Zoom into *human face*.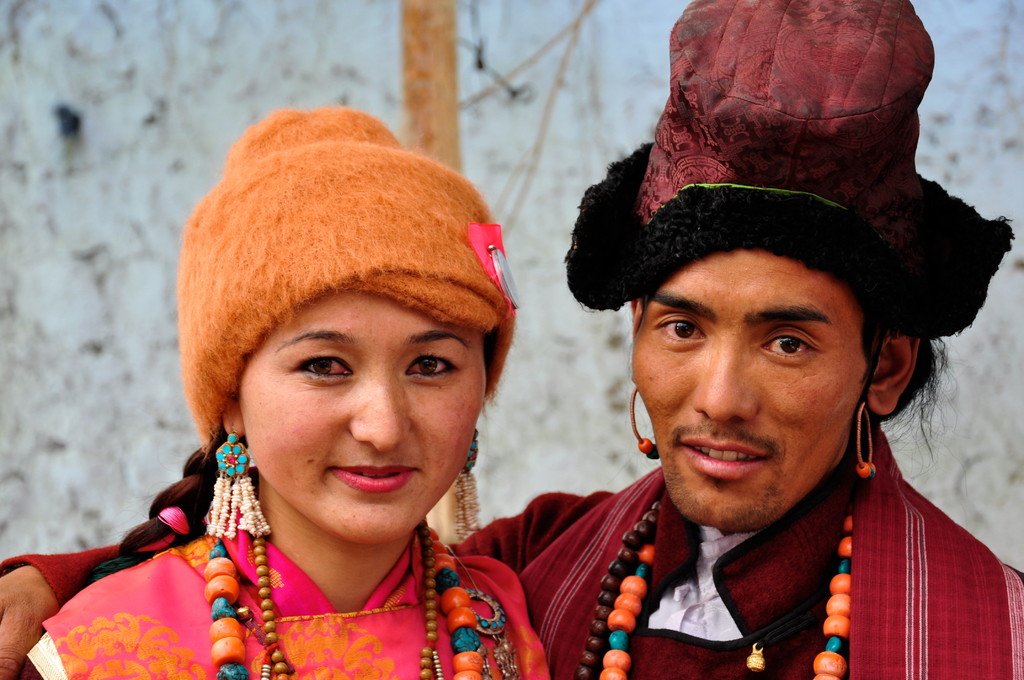
Zoom target: (left=236, top=291, right=490, bottom=550).
